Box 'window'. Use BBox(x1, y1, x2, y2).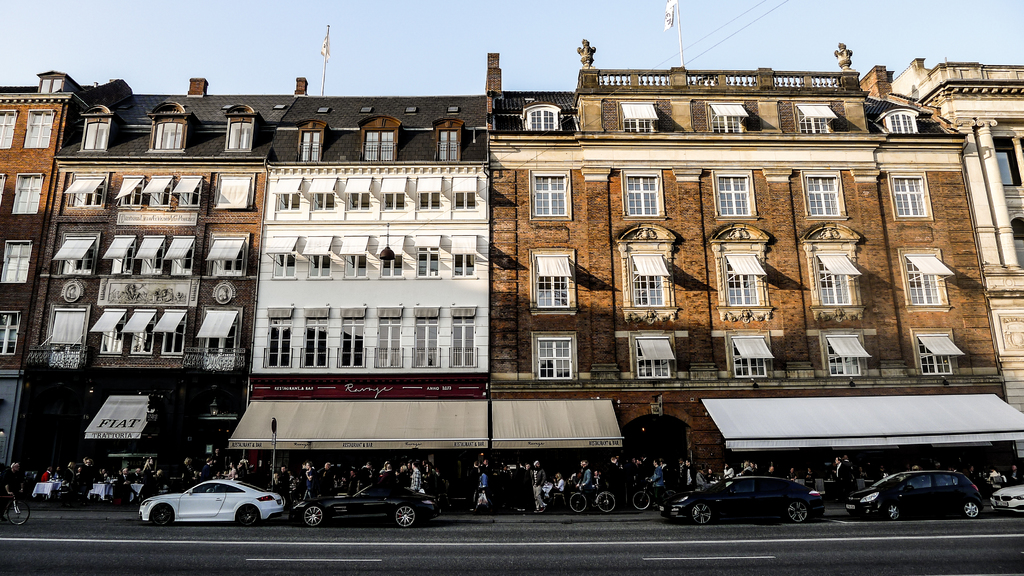
BBox(341, 175, 372, 213).
